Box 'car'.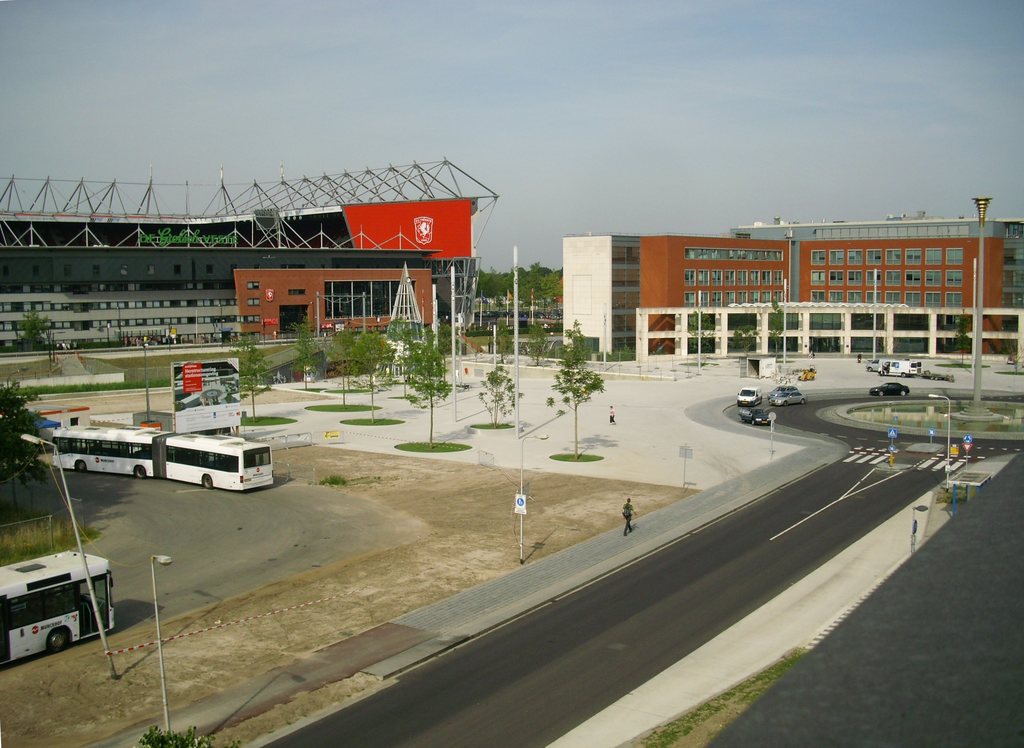
(left=769, top=391, right=808, bottom=407).
